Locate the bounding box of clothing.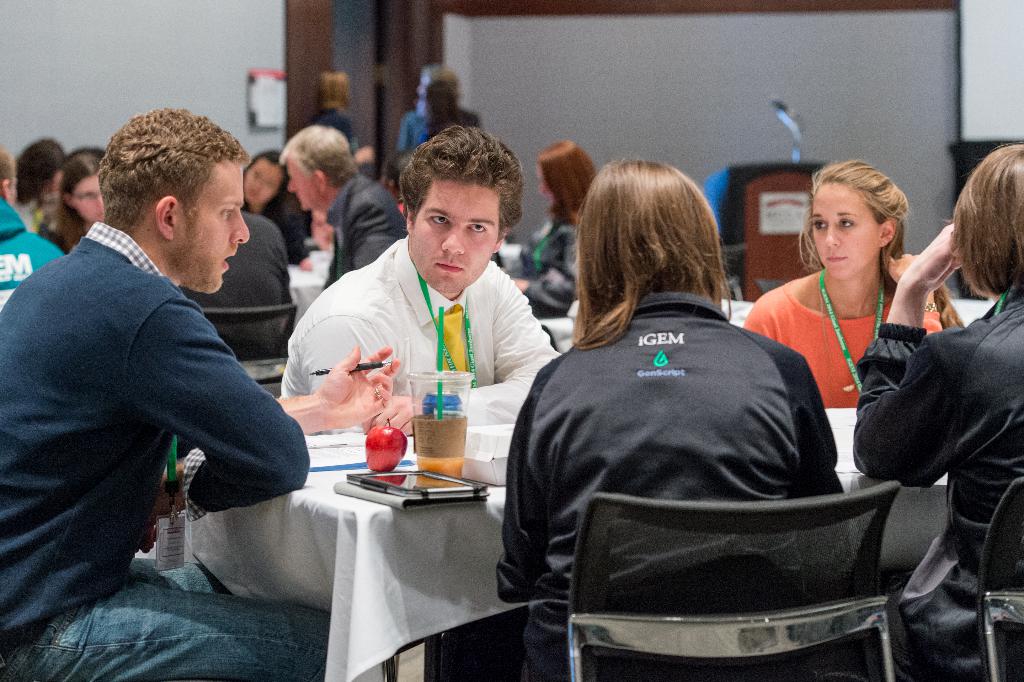
Bounding box: [279, 230, 566, 430].
